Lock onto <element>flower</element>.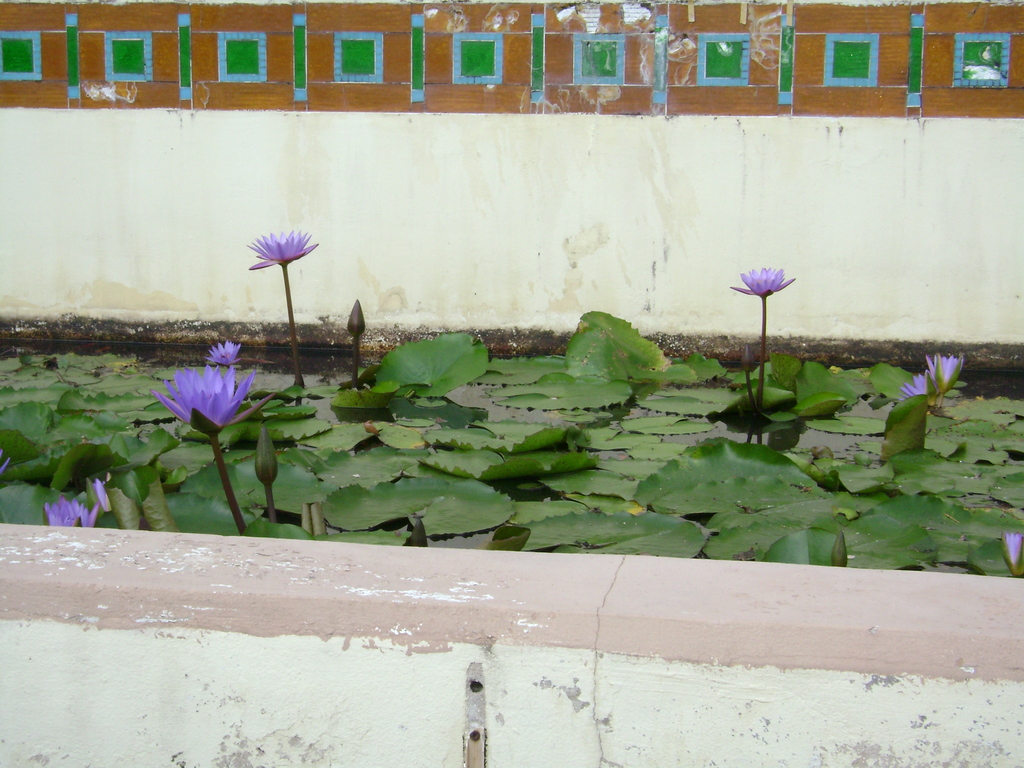
Locked: detection(730, 266, 797, 295).
